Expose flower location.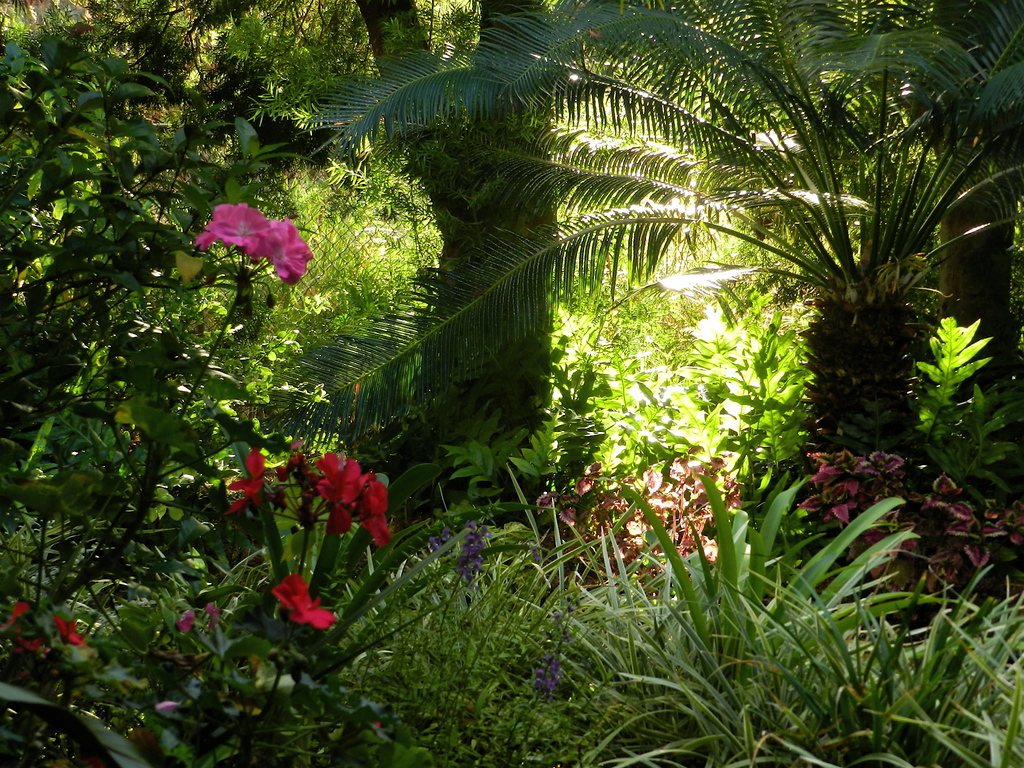
Exposed at {"left": 199, "top": 204, "right": 313, "bottom": 289}.
